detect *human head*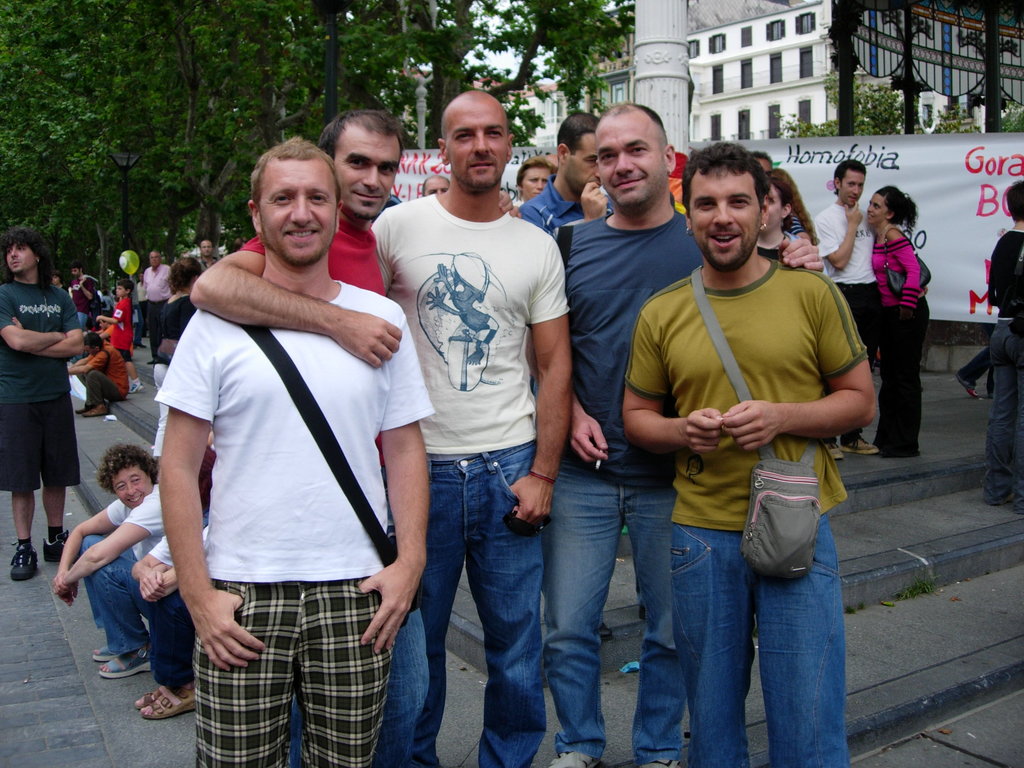
[832,162,866,205]
